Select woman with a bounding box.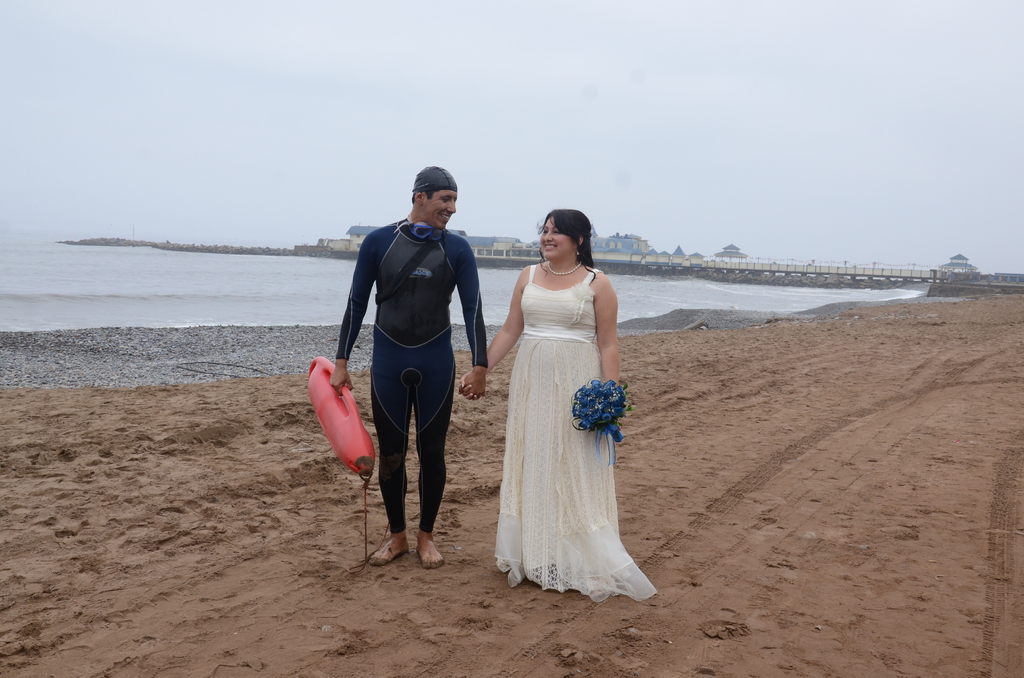
BBox(481, 201, 638, 599).
